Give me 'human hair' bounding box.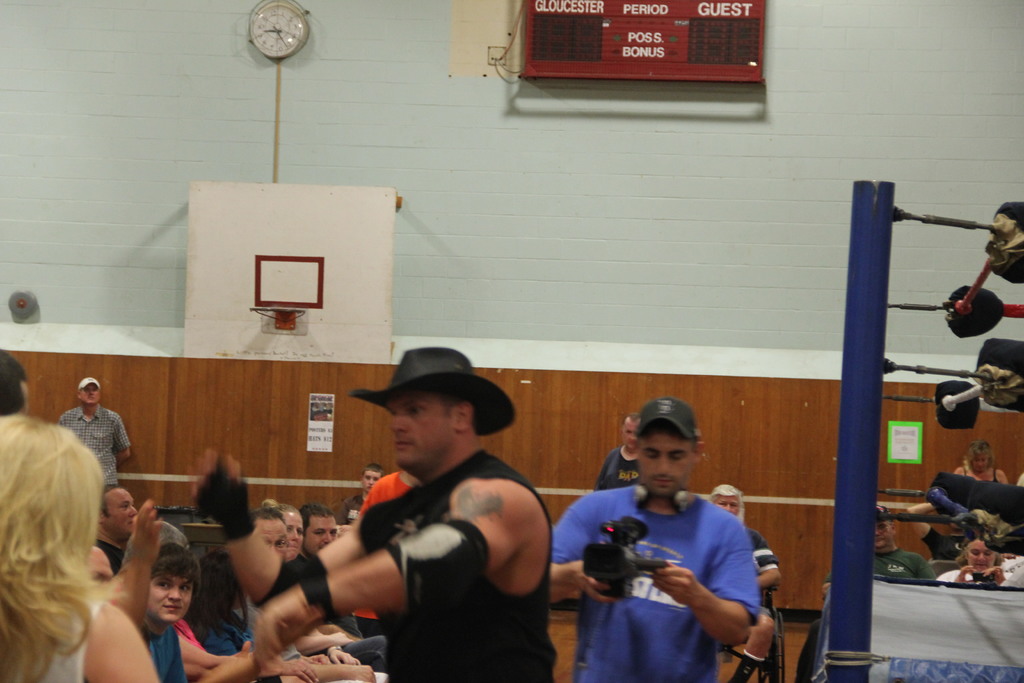
<bbox>98, 486, 125, 522</bbox>.
